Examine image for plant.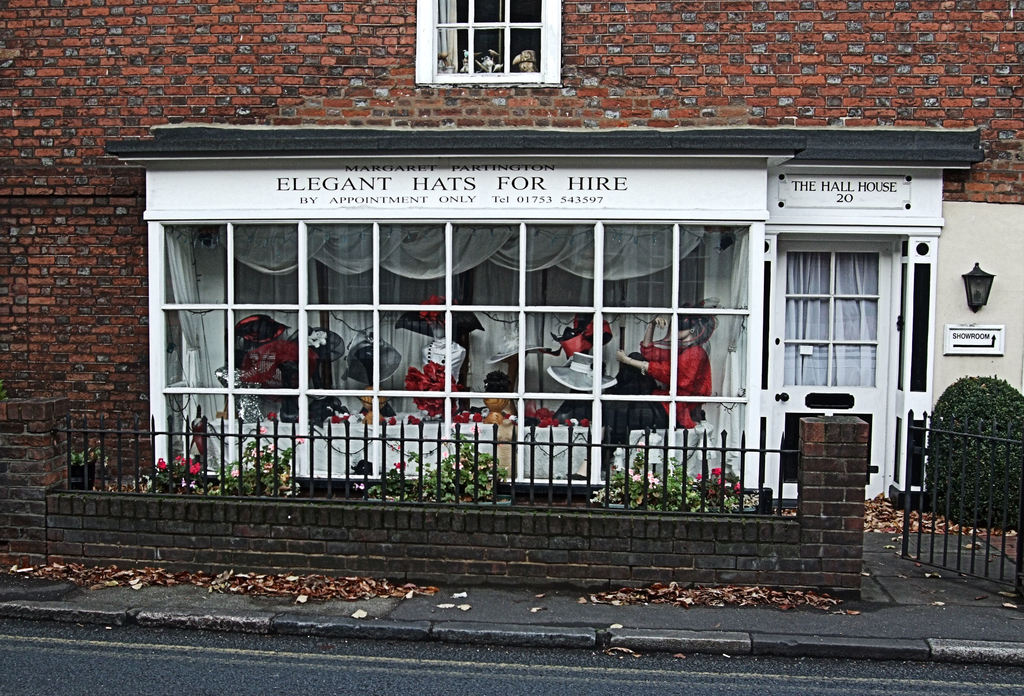
Examination result: [198, 426, 307, 499].
